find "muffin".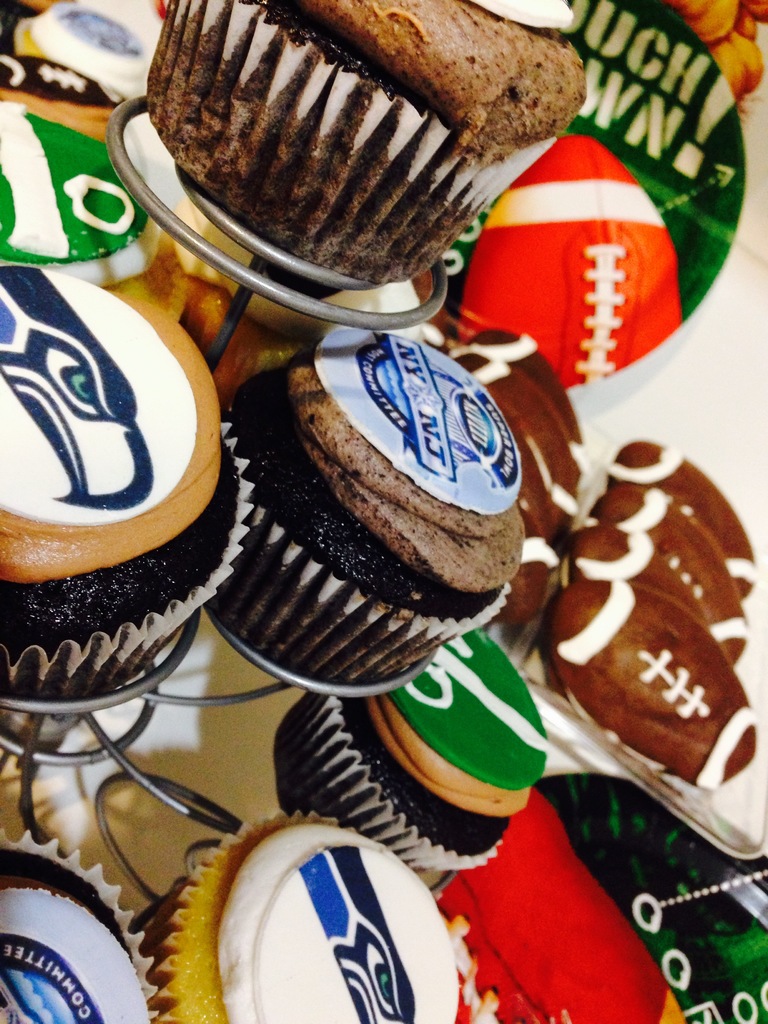
detection(0, 833, 159, 1023).
